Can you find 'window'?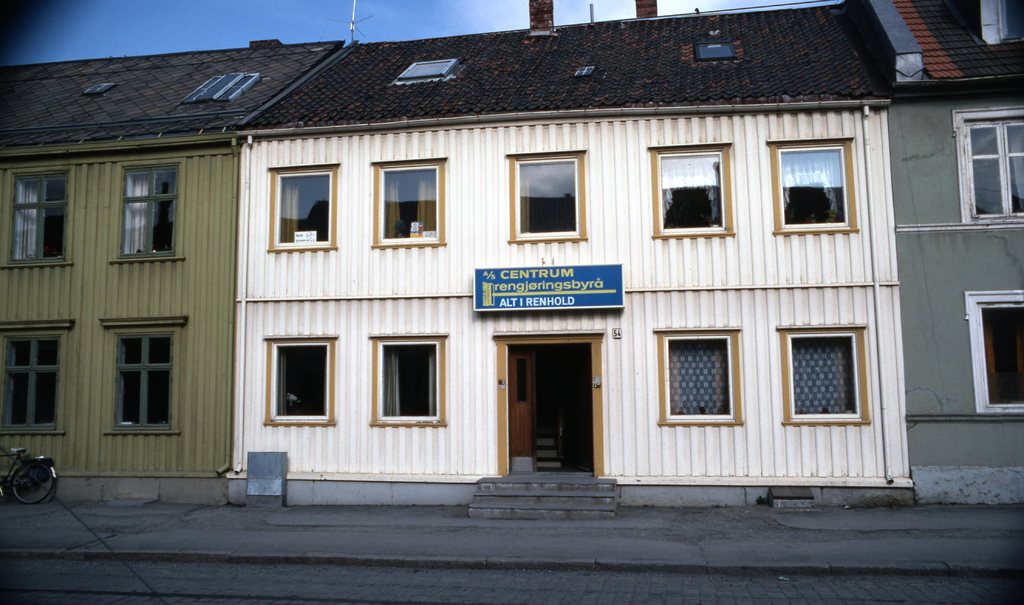
Yes, bounding box: x1=970 y1=298 x2=1023 y2=410.
